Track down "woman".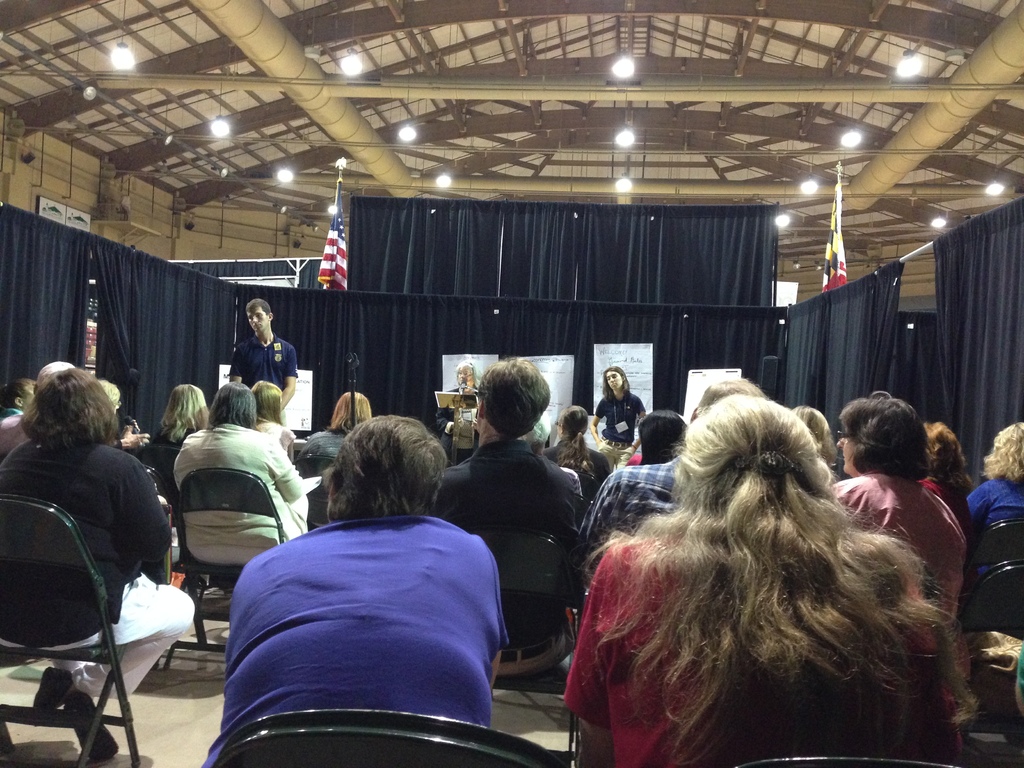
Tracked to x1=172 y1=382 x2=310 y2=567.
